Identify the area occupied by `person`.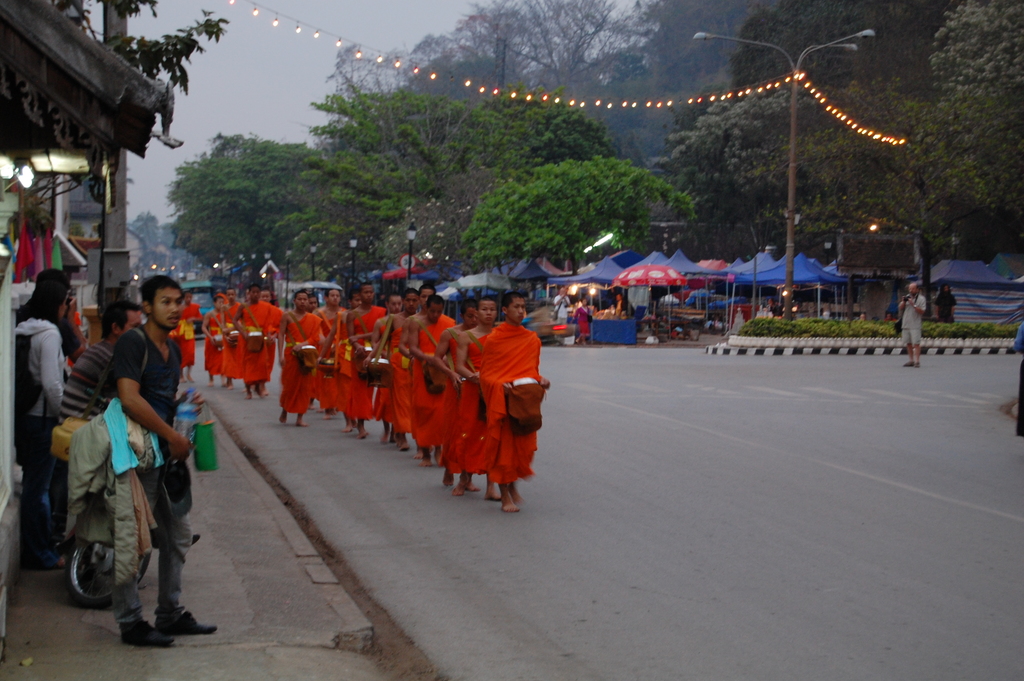
Area: [left=50, top=303, right=144, bottom=575].
